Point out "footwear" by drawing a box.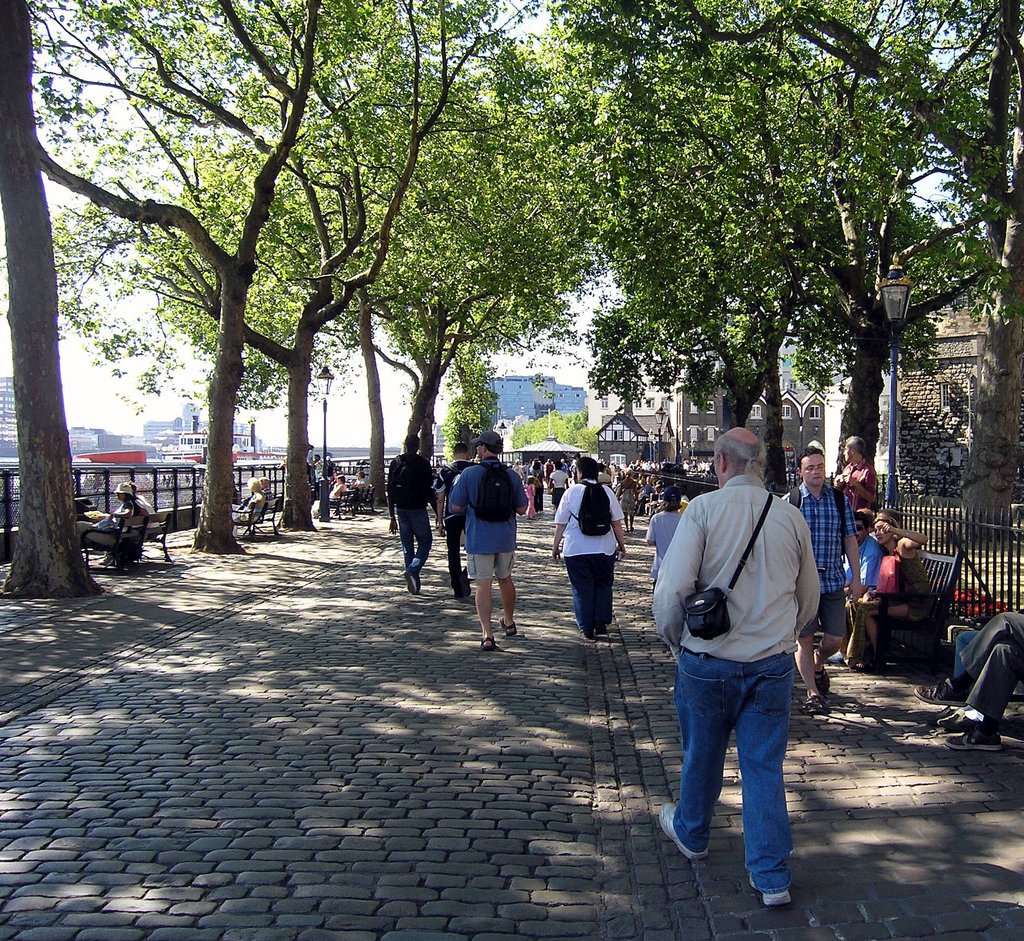
[664,805,708,857].
